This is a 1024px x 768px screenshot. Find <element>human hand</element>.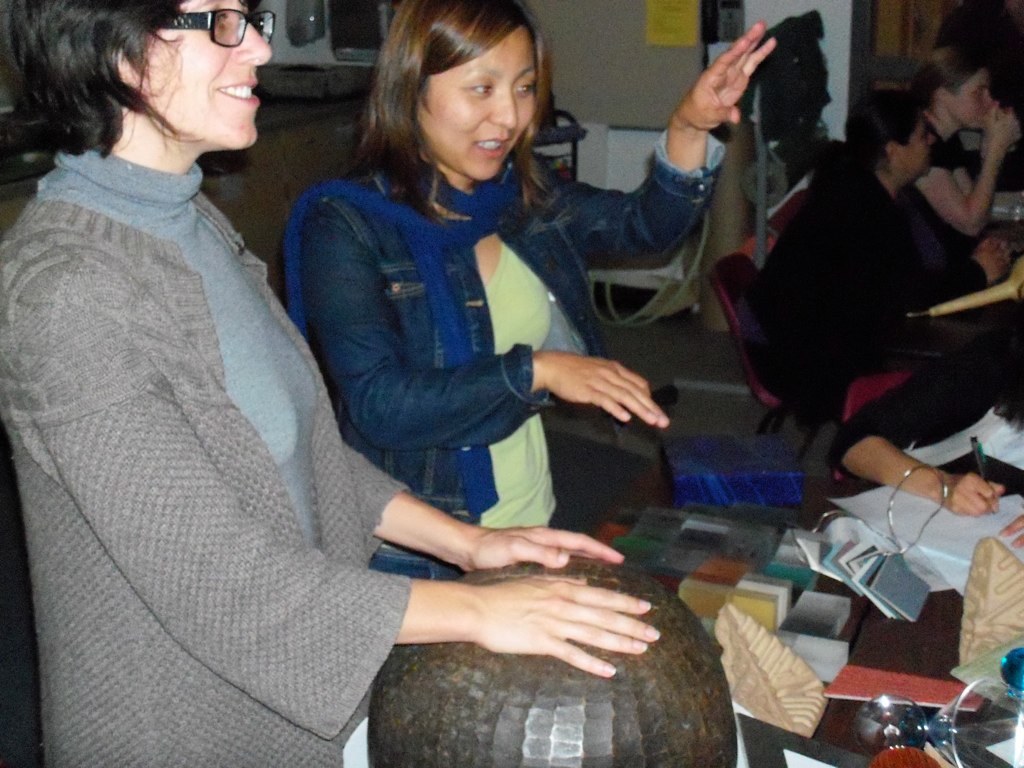
Bounding box: 484:572:659:679.
